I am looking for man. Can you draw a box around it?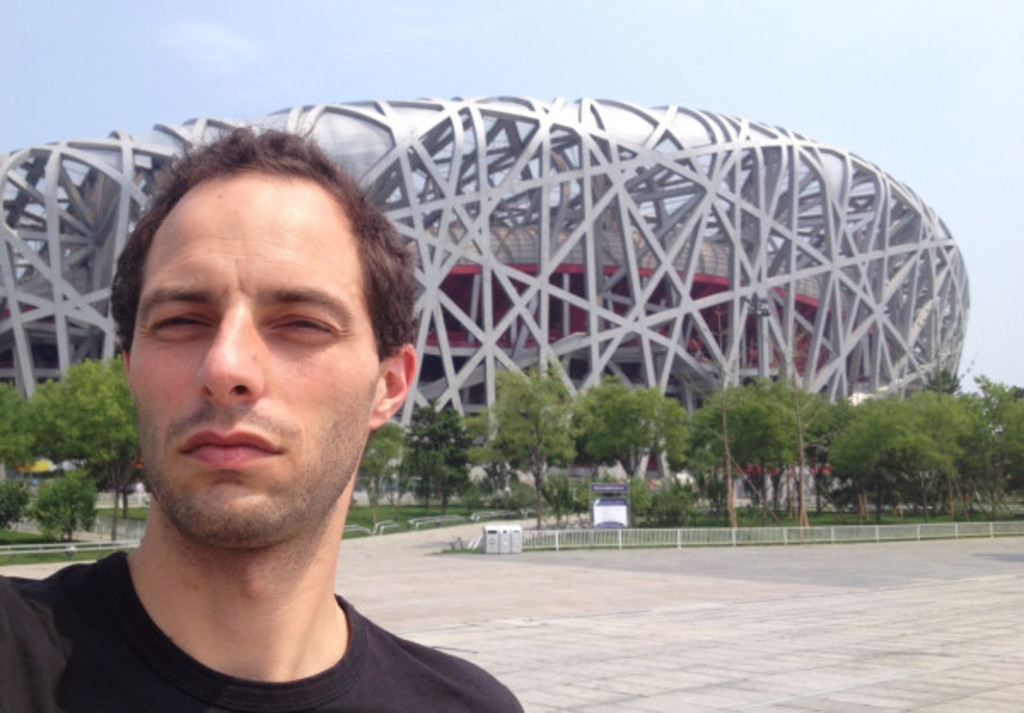
Sure, the bounding box is bbox=(0, 113, 575, 712).
